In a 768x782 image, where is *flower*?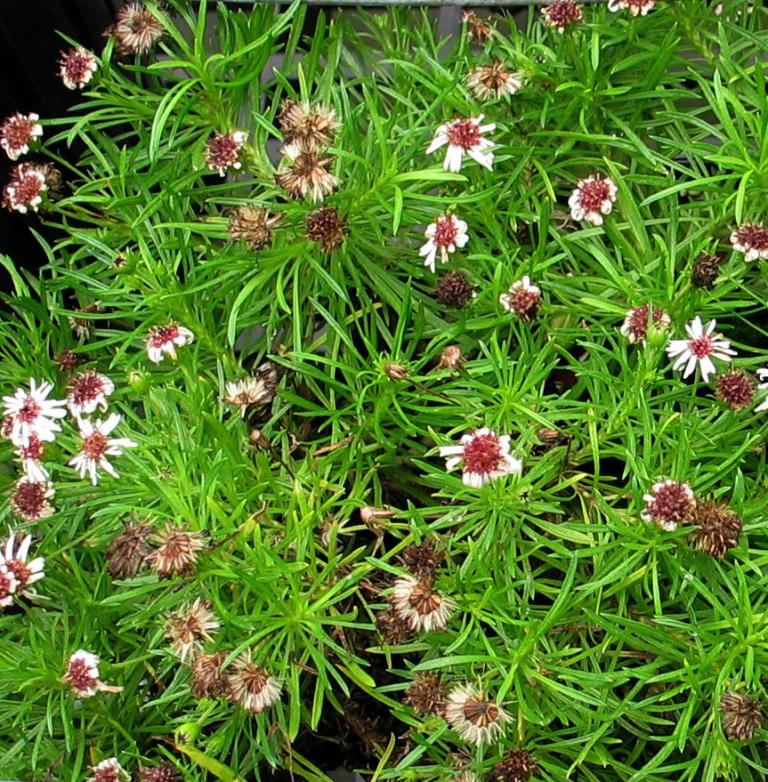
bbox=[277, 135, 338, 206].
